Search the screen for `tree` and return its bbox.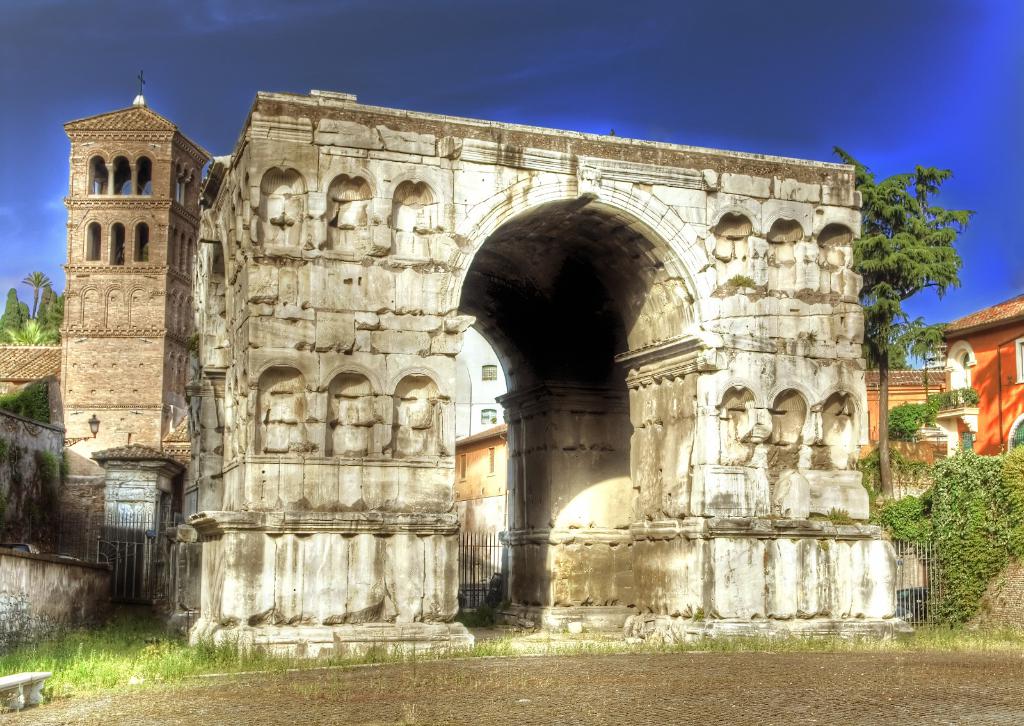
Found: box(895, 396, 935, 451).
